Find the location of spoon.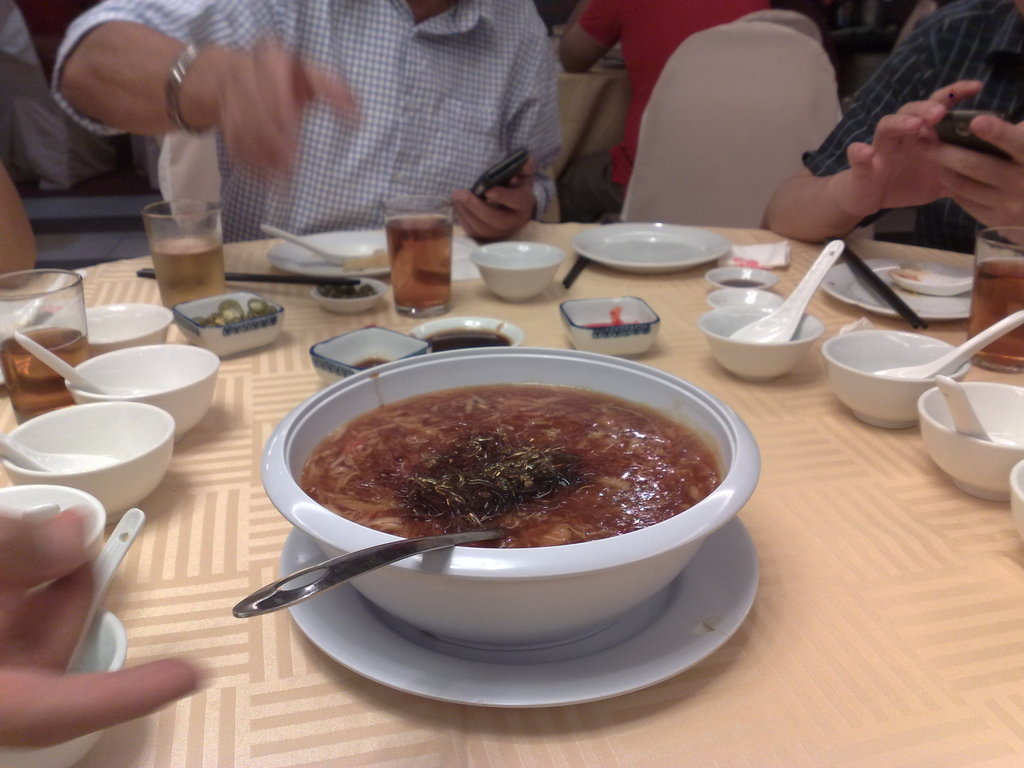
Location: <box>872,309,1023,378</box>.
